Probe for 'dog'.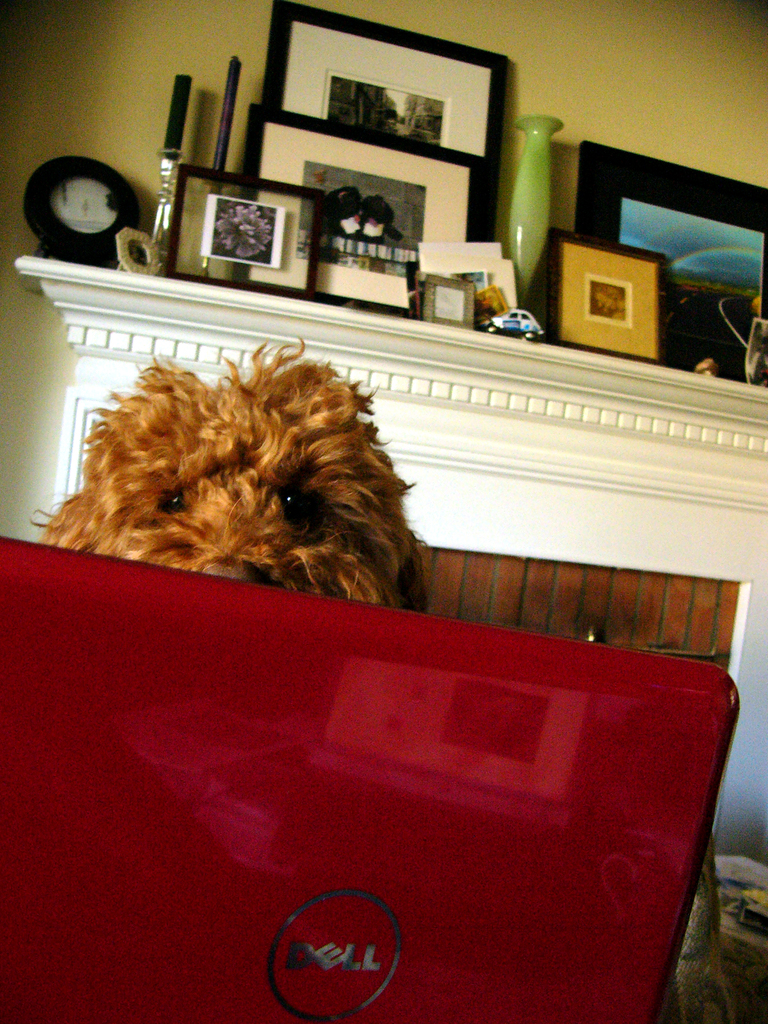
Probe result: select_region(29, 337, 429, 619).
